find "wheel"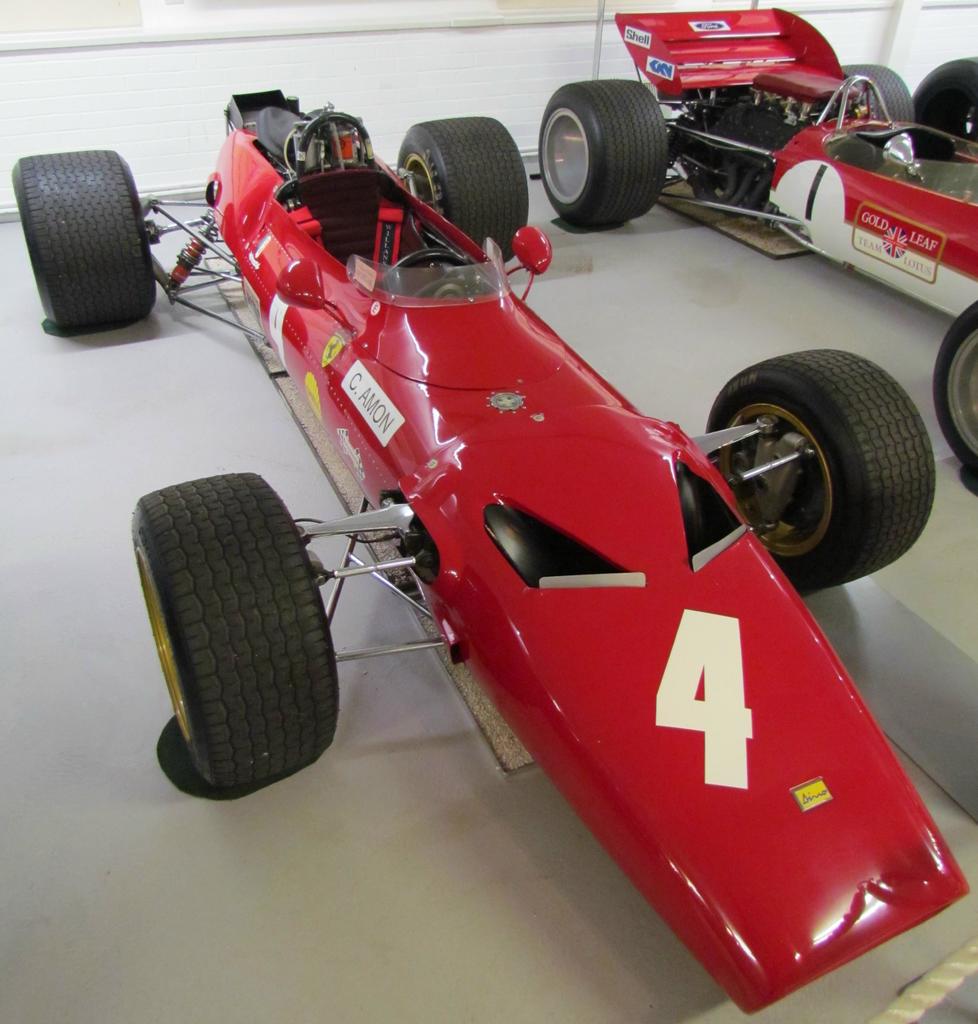
x1=10 y1=152 x2=158 y2=325
